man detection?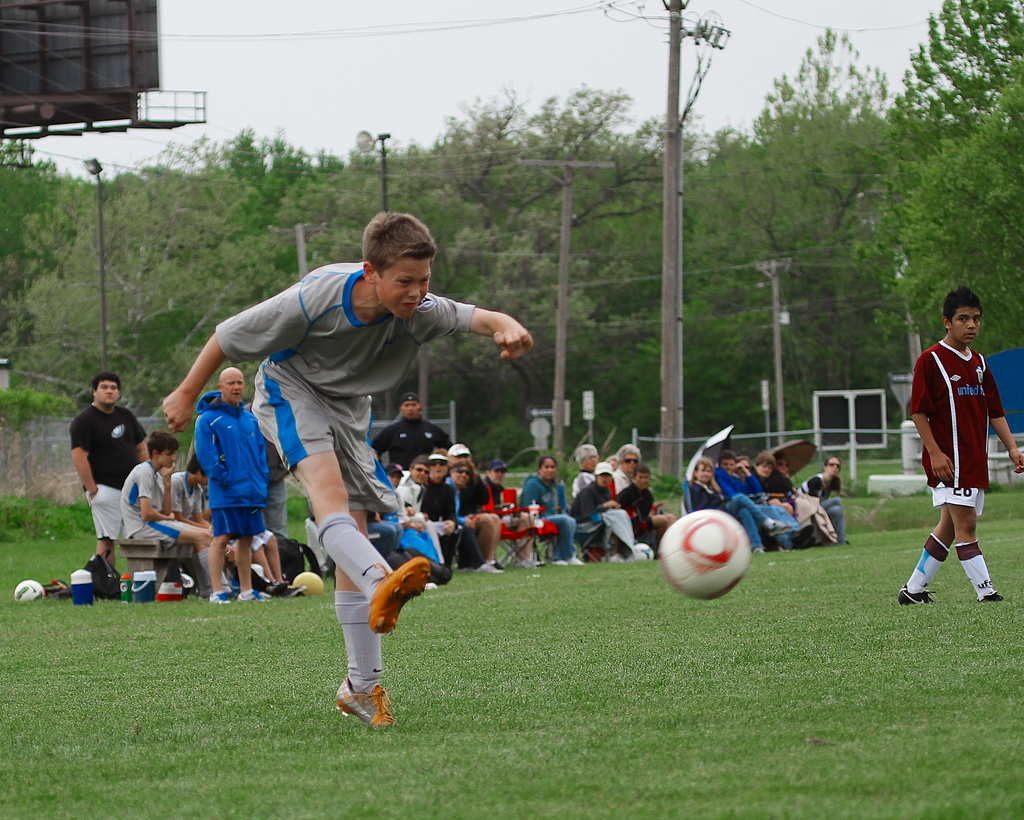
rect(571, 445, 600, 494)
